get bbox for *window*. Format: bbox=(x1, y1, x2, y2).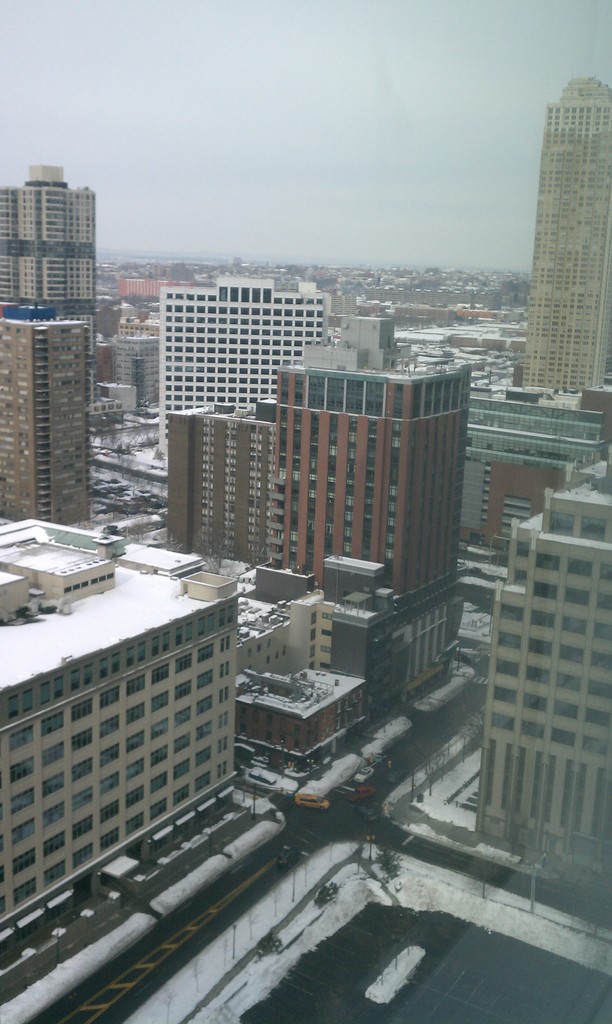
bbox=(311, 611, 316, 625).
